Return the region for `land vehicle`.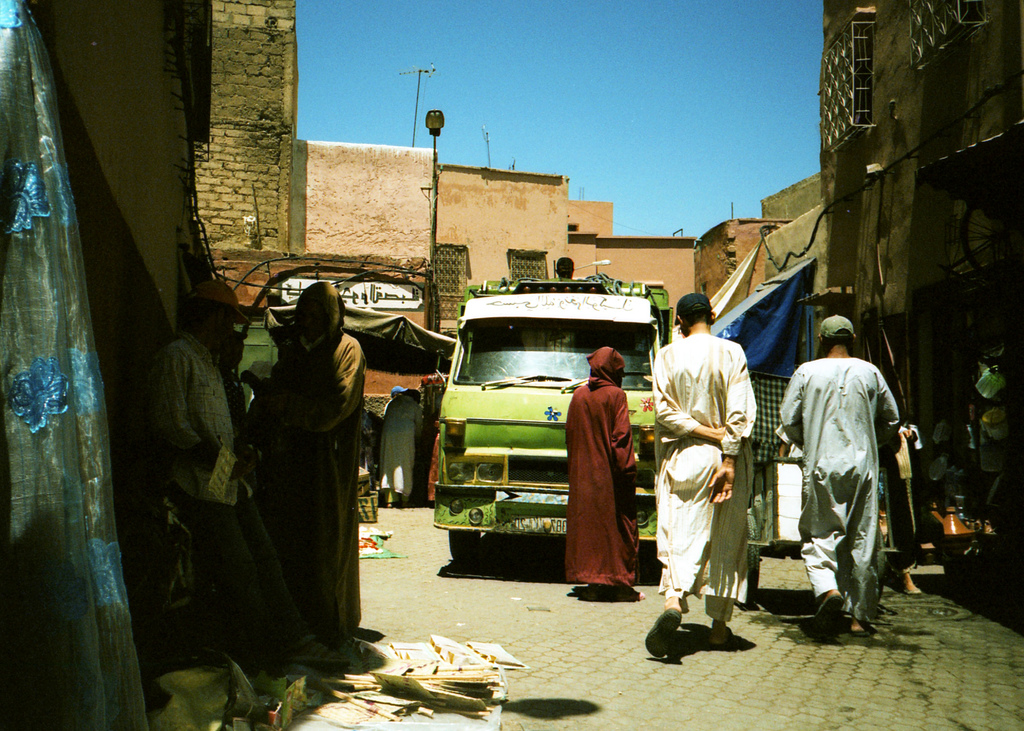
{"left": 431, "top": 281, "right": 685, "bottom": 579}.
